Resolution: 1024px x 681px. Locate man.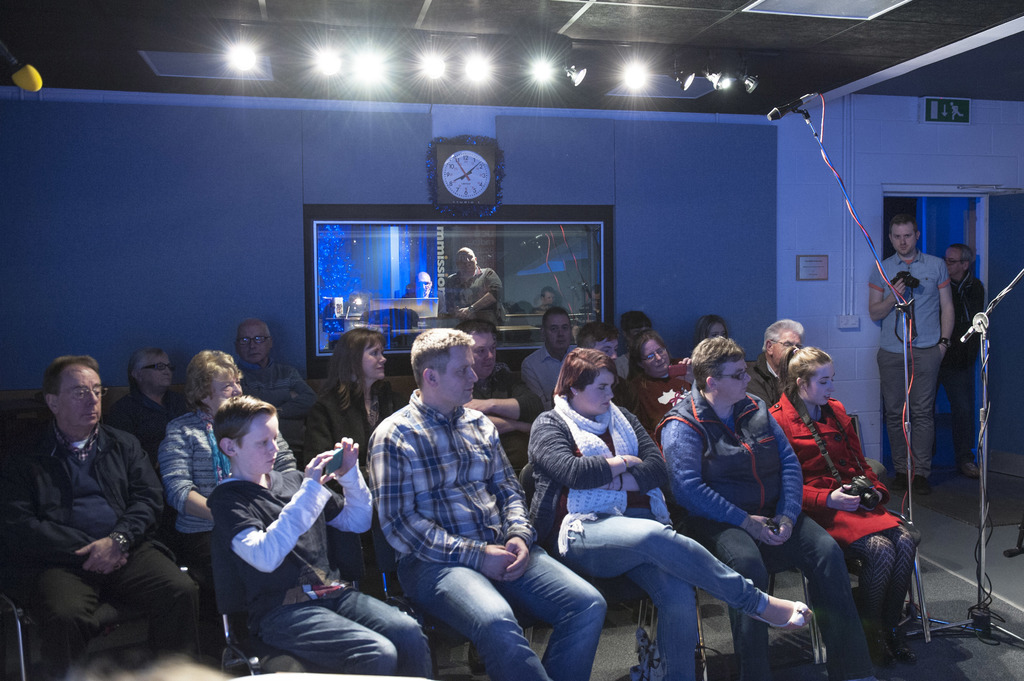
l=524, t=304, r=580, b=410.
